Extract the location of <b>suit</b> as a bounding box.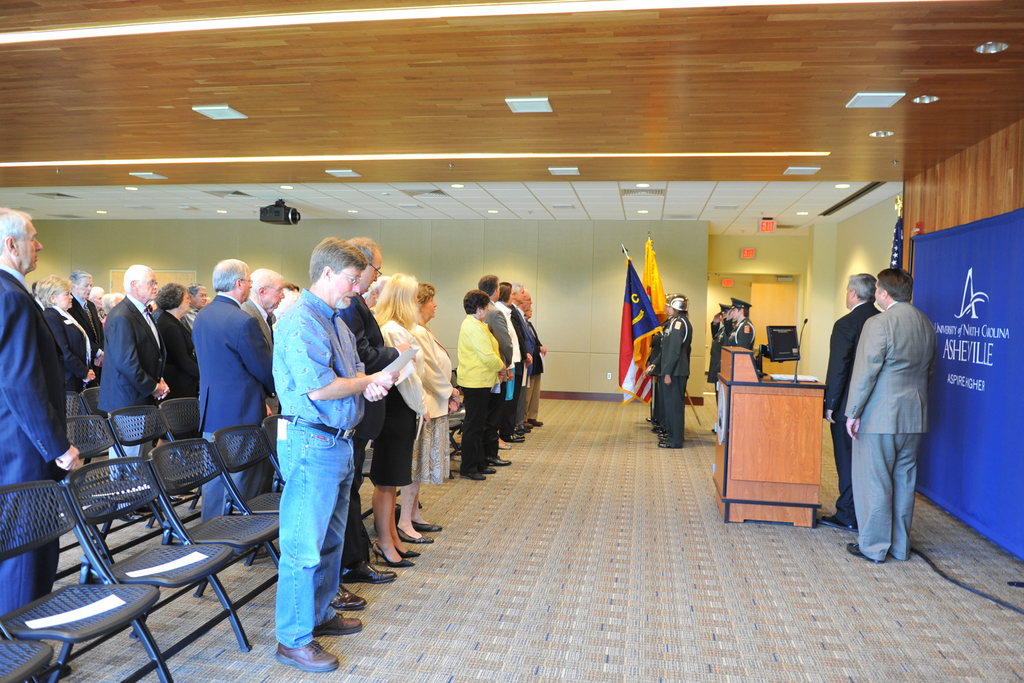
89:293:169:498.
